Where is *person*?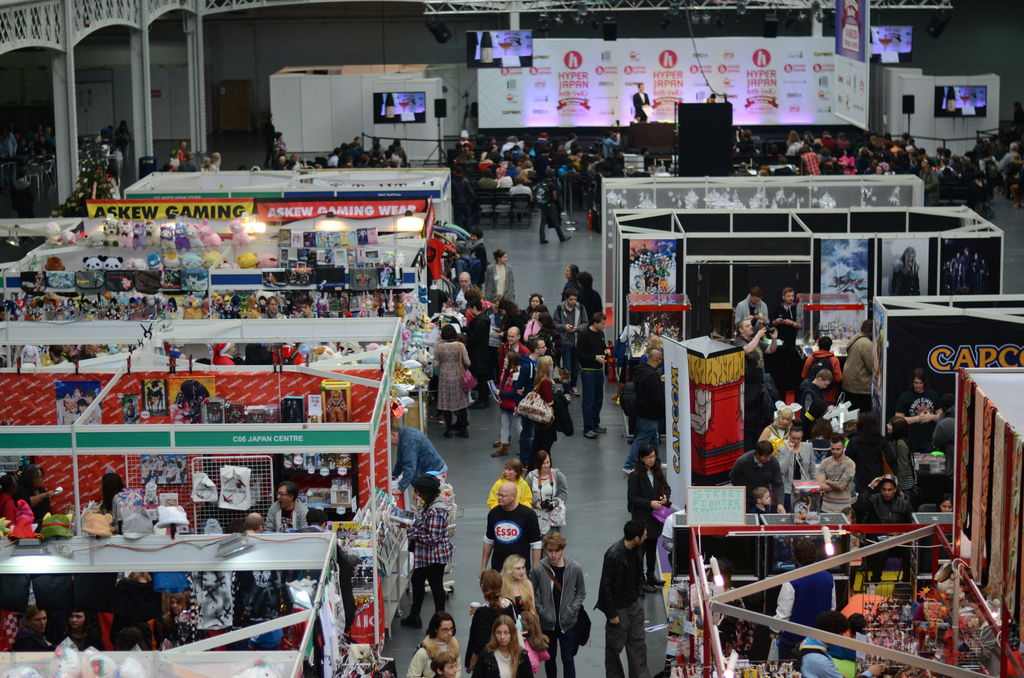
detection(403, 472, 452, 626).
